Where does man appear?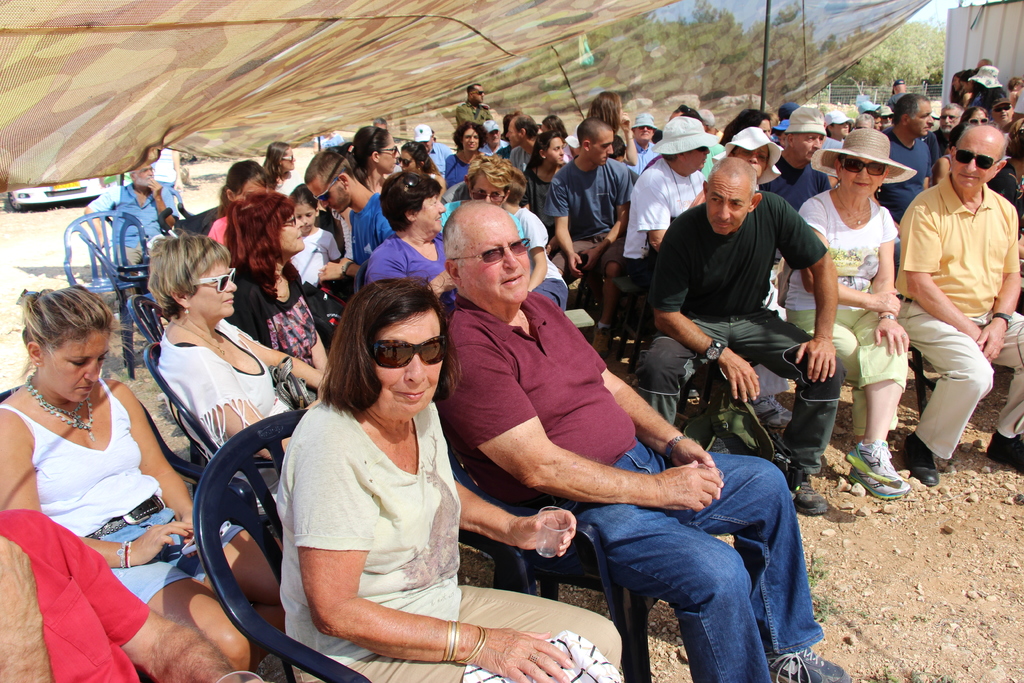
Appears at 508, 115, 540, 172.
